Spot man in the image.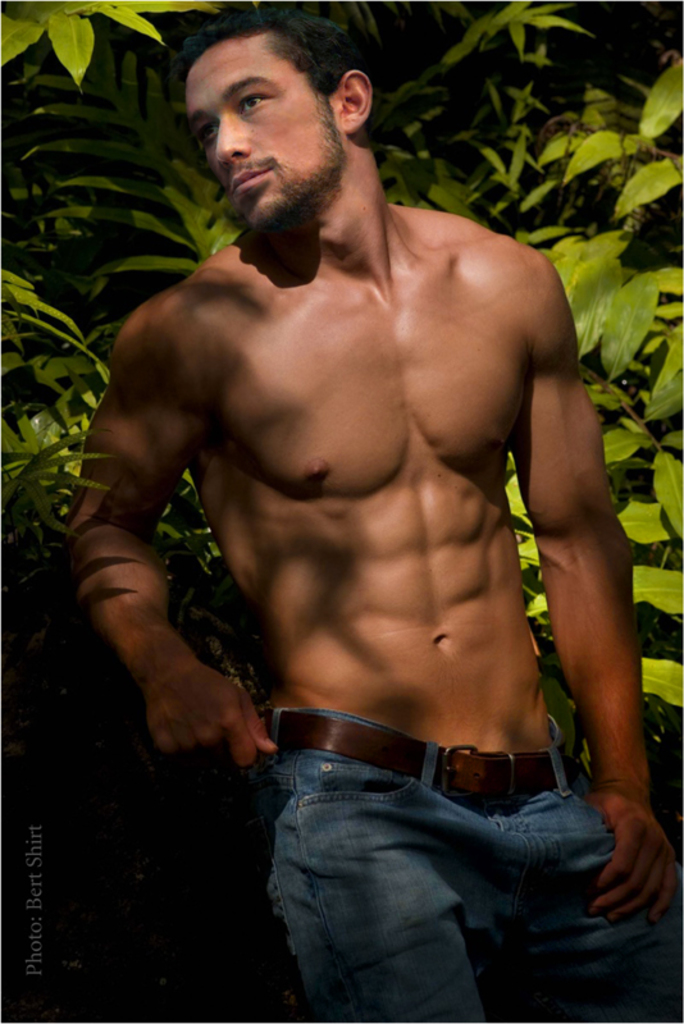
man found at {"left": 56, "top": 8, "right": 683, "bottom": 1023}.
